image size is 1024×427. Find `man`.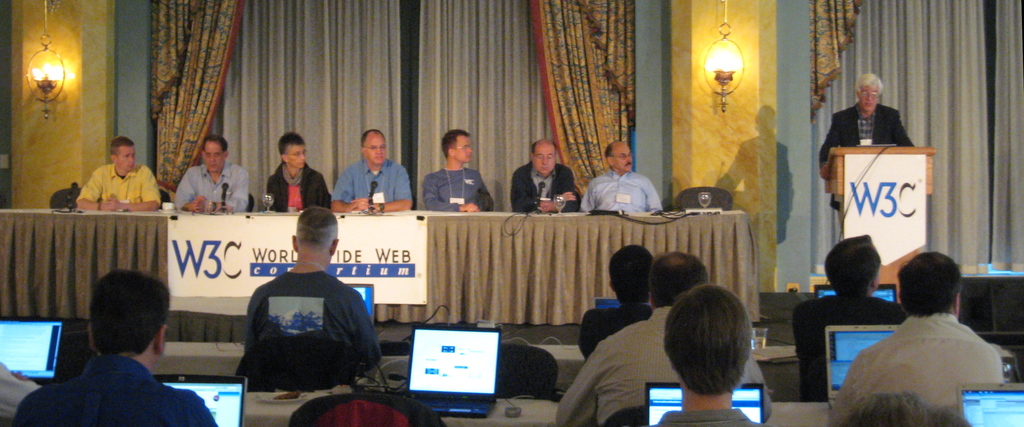
<bbox>580, 246, 656, 364</bbox>.
